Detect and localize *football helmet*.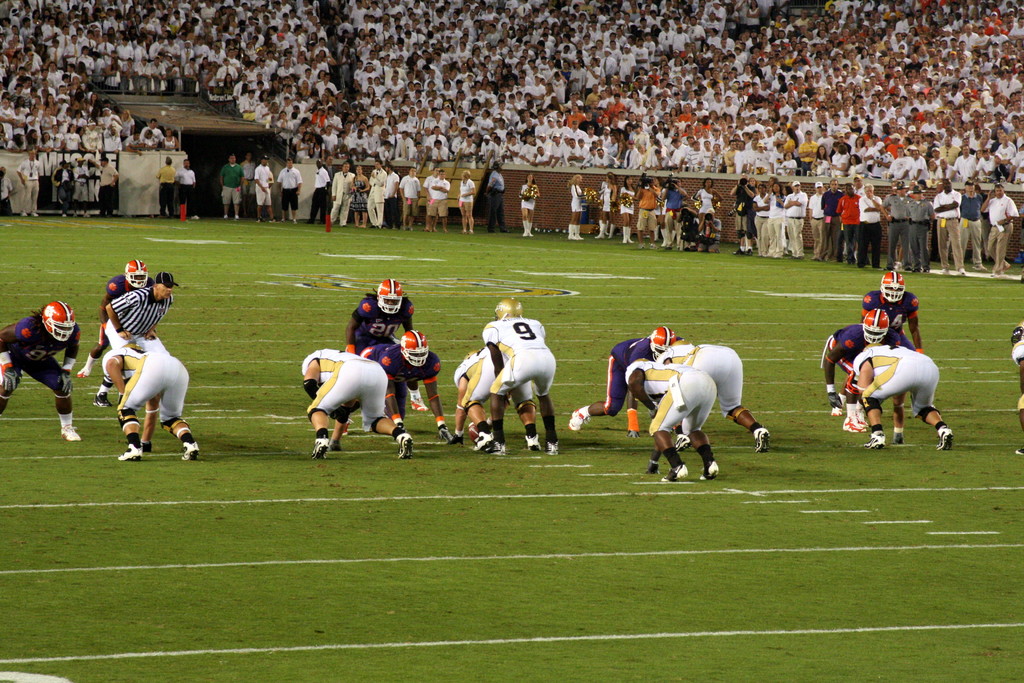
Localized at [x1=881, y1=273, x2=906, y2=303].
